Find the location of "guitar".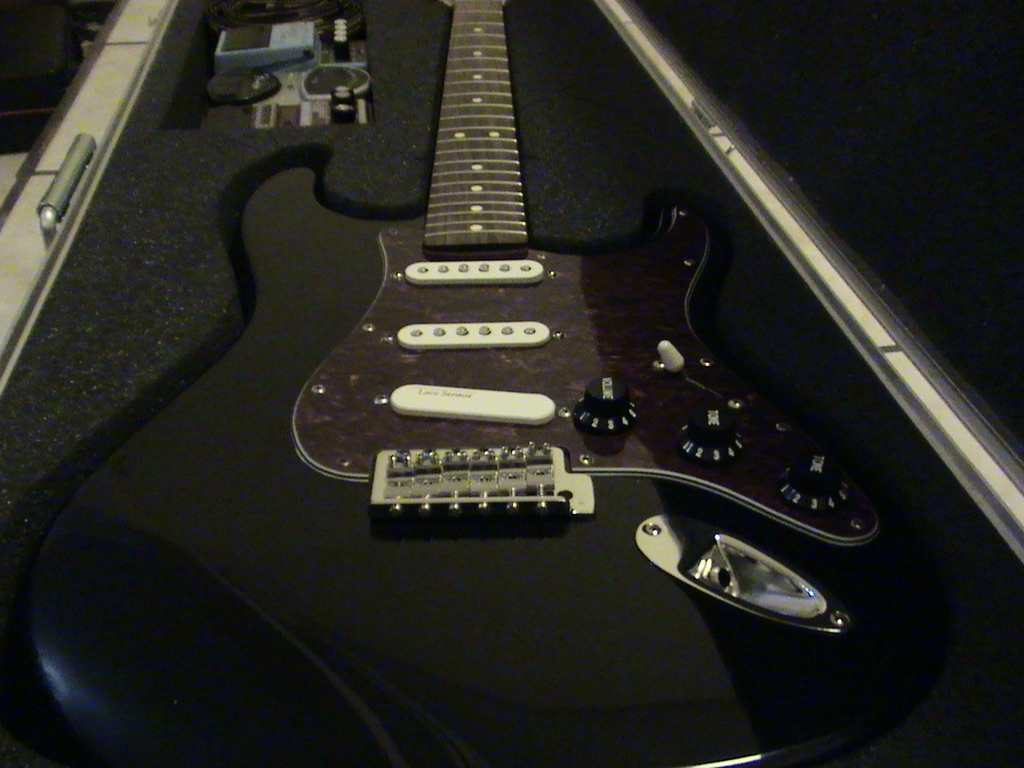
Location: detection(0, 44, 1023, 764).
